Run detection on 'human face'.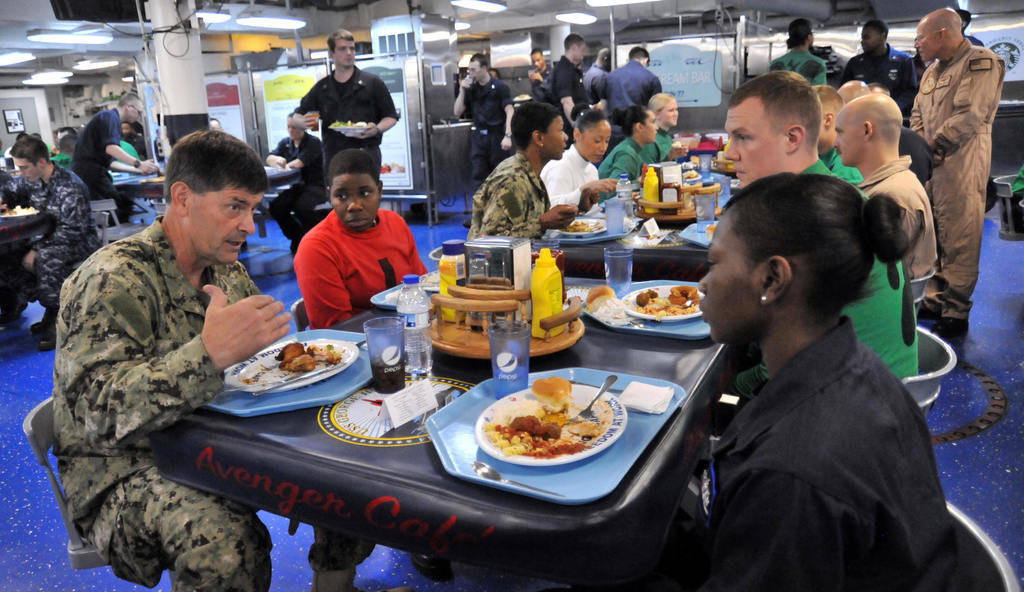
Result: 467:63:483:84.
